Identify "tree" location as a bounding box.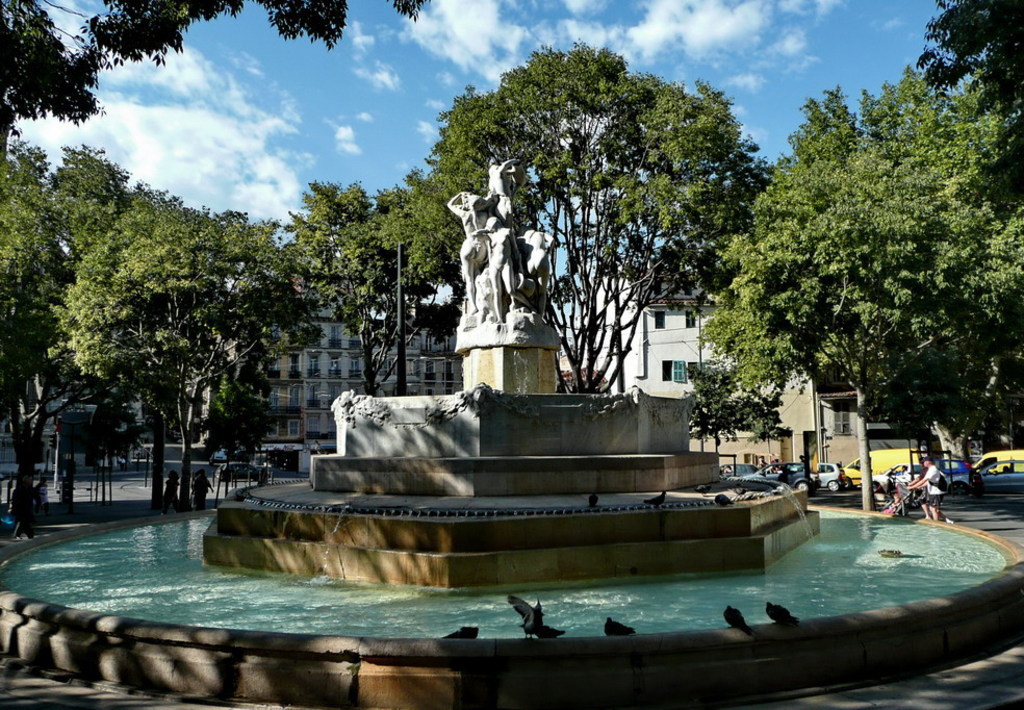
bbox(0, 0, 437, 125).
